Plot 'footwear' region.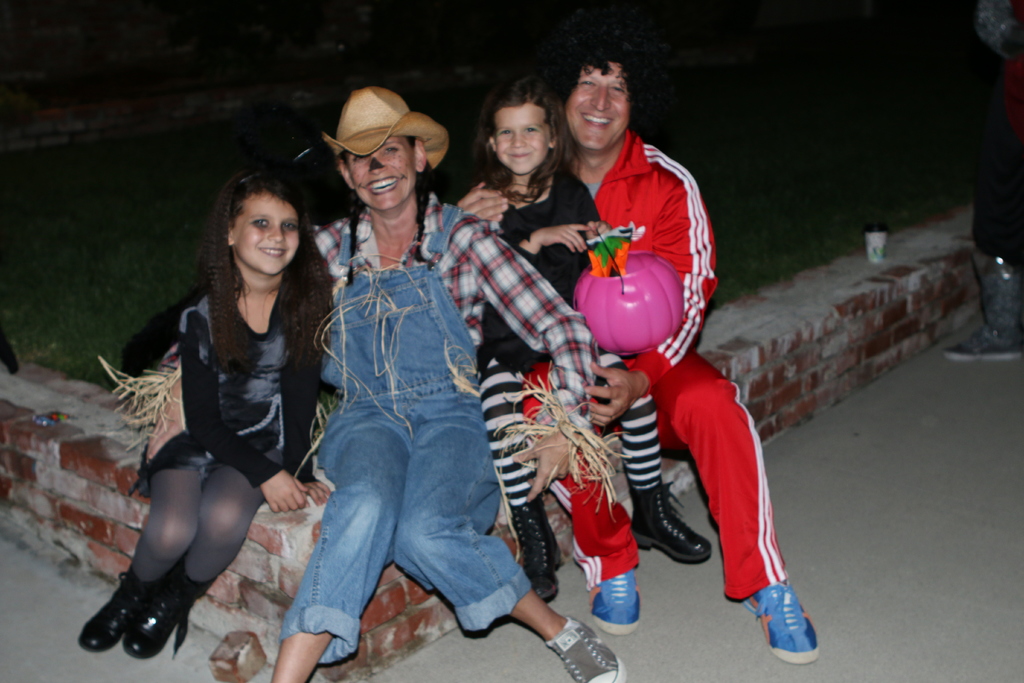
Plotted at 545, 611, 630, 682.
